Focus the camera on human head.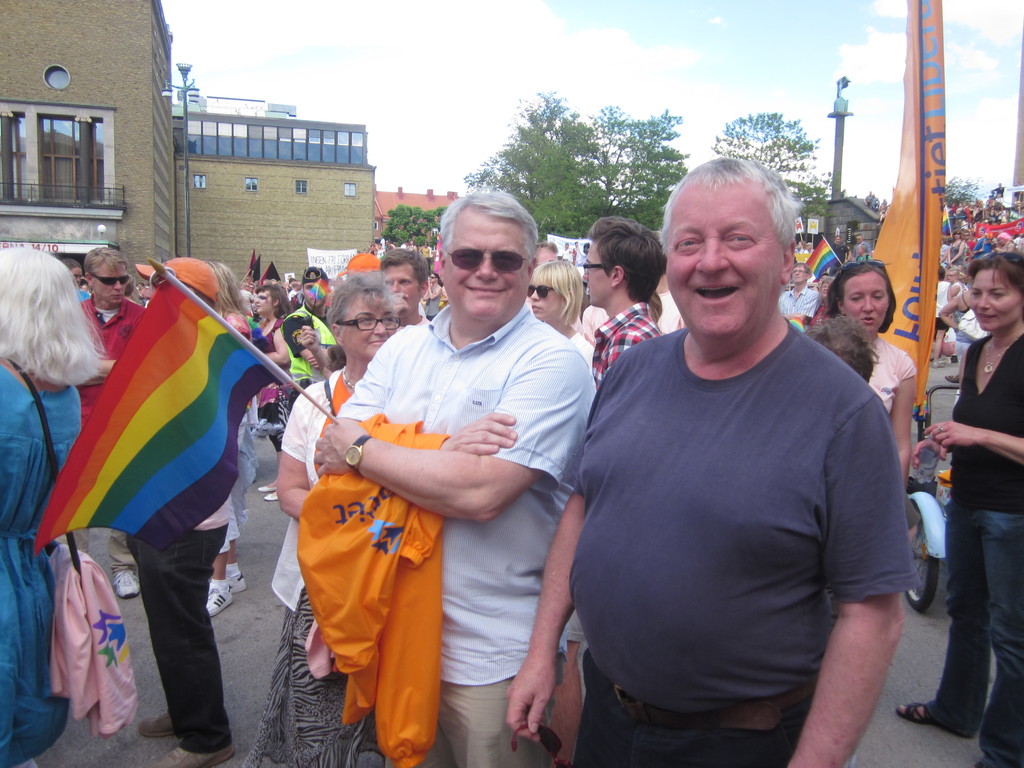
Focus region: {"x1": 332, "y1": 270, "x2": 397, "y2": 356}.
